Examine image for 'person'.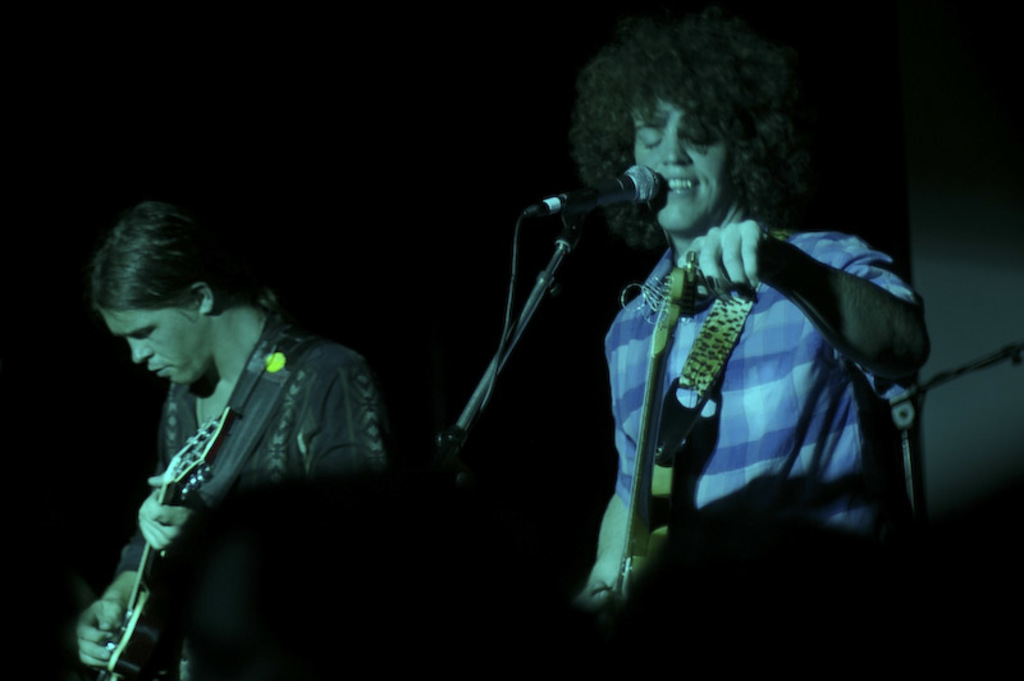
Examination result: [x1=60, y1=202, x2=401, y2=672].
